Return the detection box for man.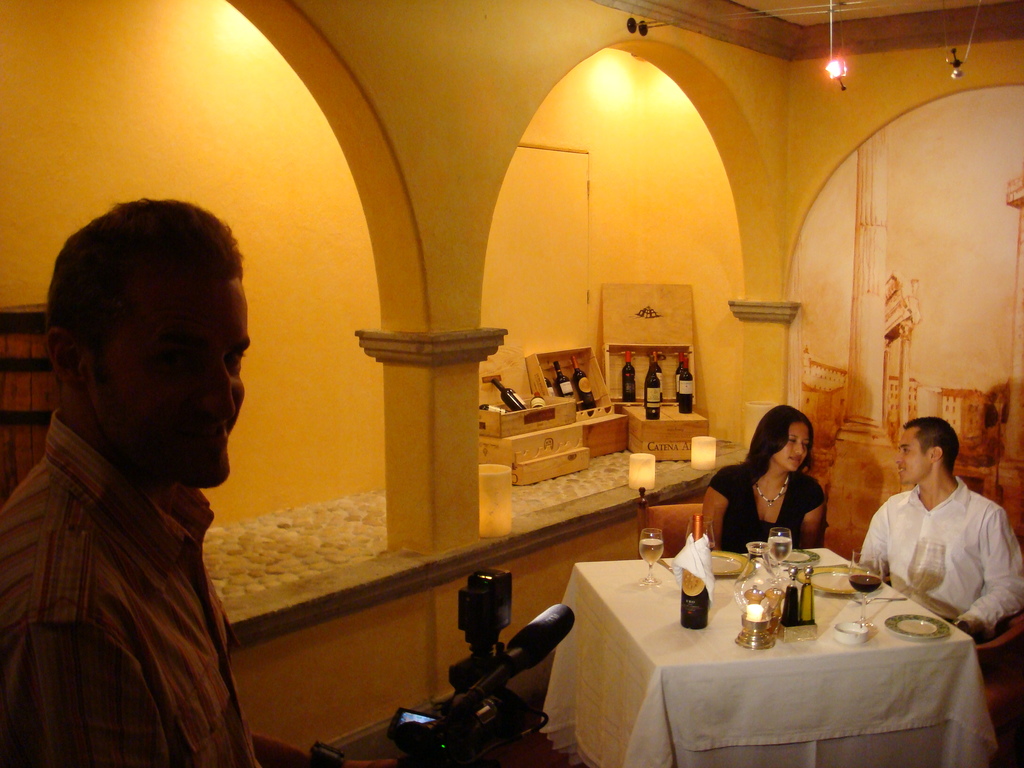
(1,209,296,746).
